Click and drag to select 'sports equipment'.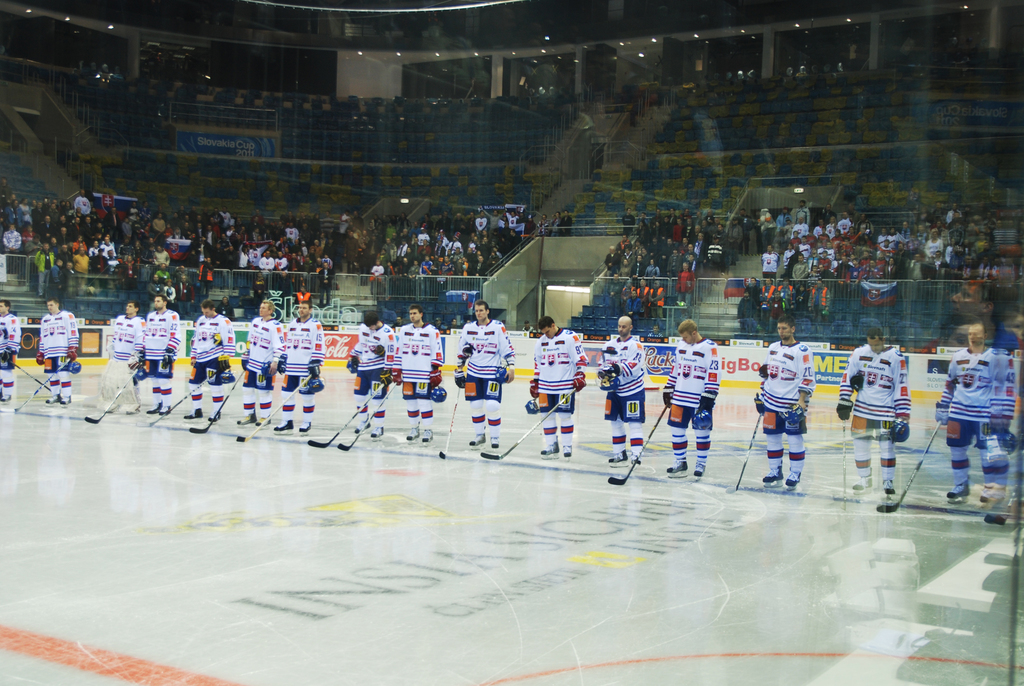
Selection: bbox(471, 430, 486, 451).
